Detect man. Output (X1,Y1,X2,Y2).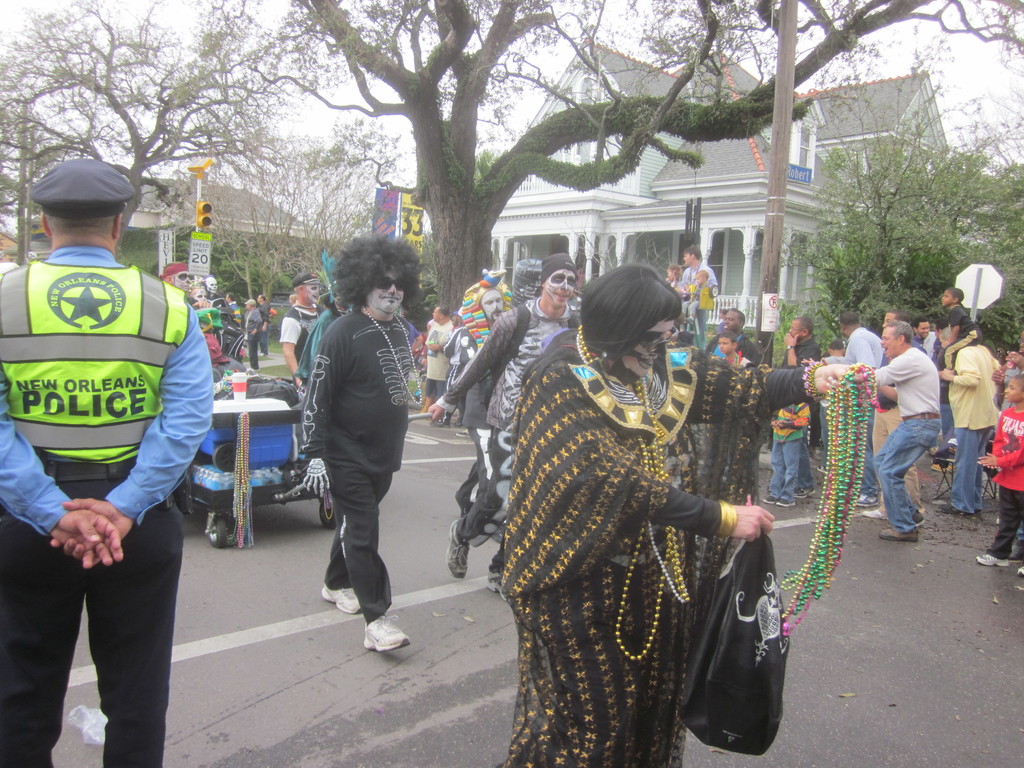
(161,262,191,289).
